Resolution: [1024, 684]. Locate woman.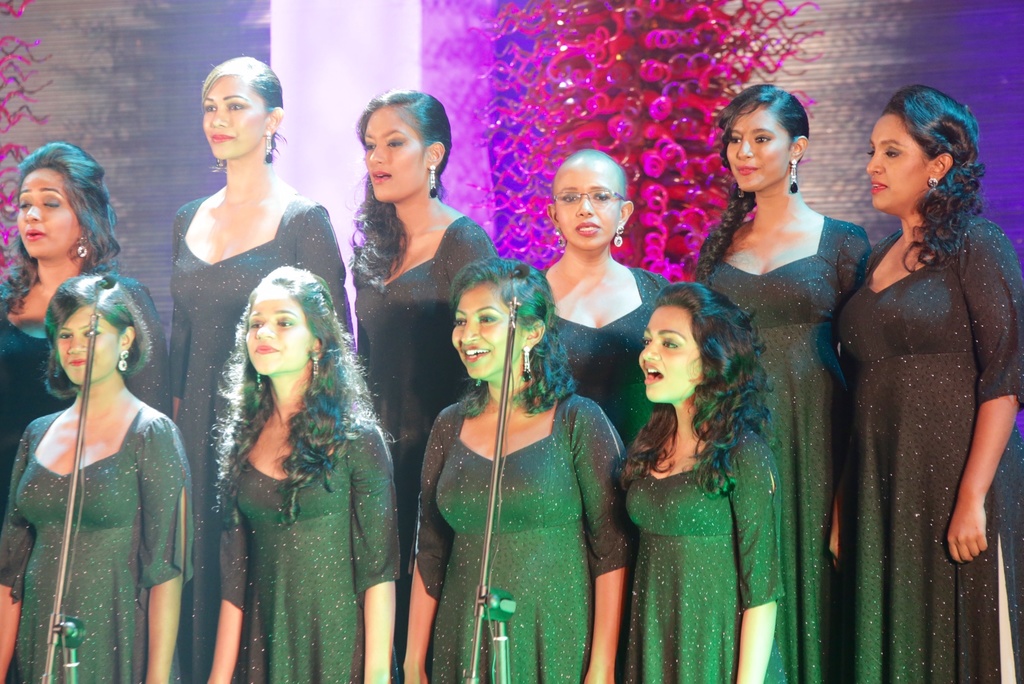
(left=828, top=74, right=1021, bottom=683).
